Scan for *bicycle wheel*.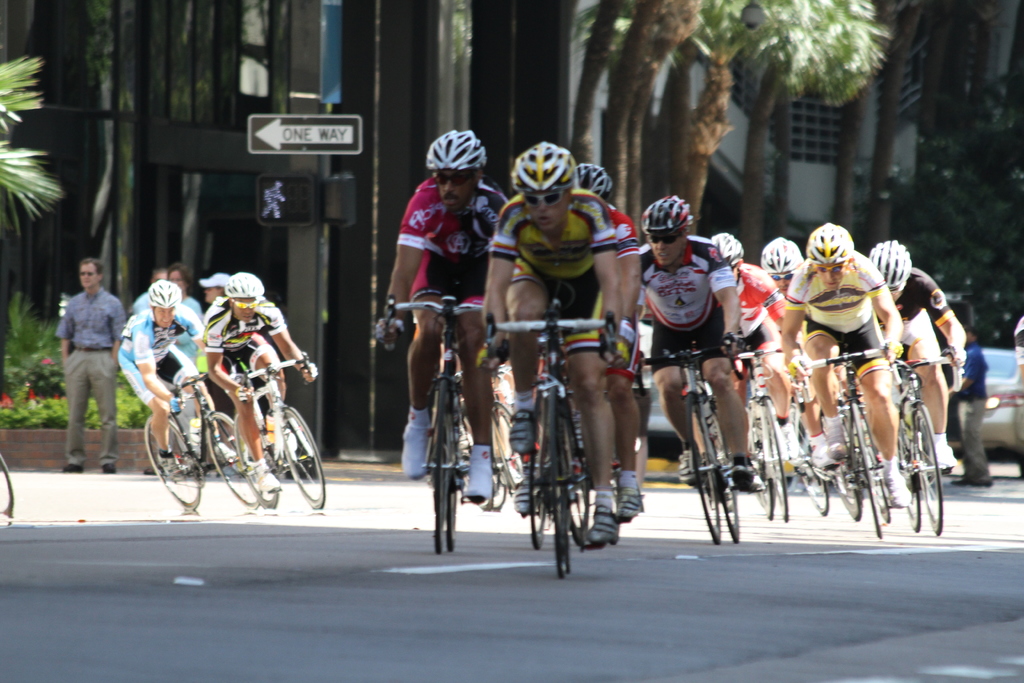
Scan result: box(212, 413, 260, 507).
